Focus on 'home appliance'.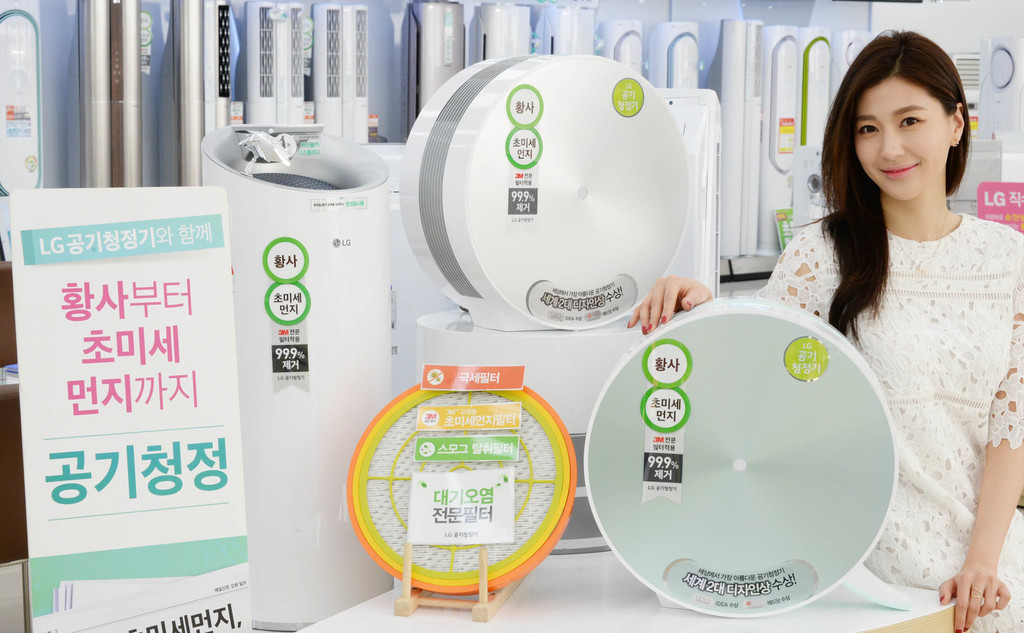
Focused at [393, 0, 476, 129].
